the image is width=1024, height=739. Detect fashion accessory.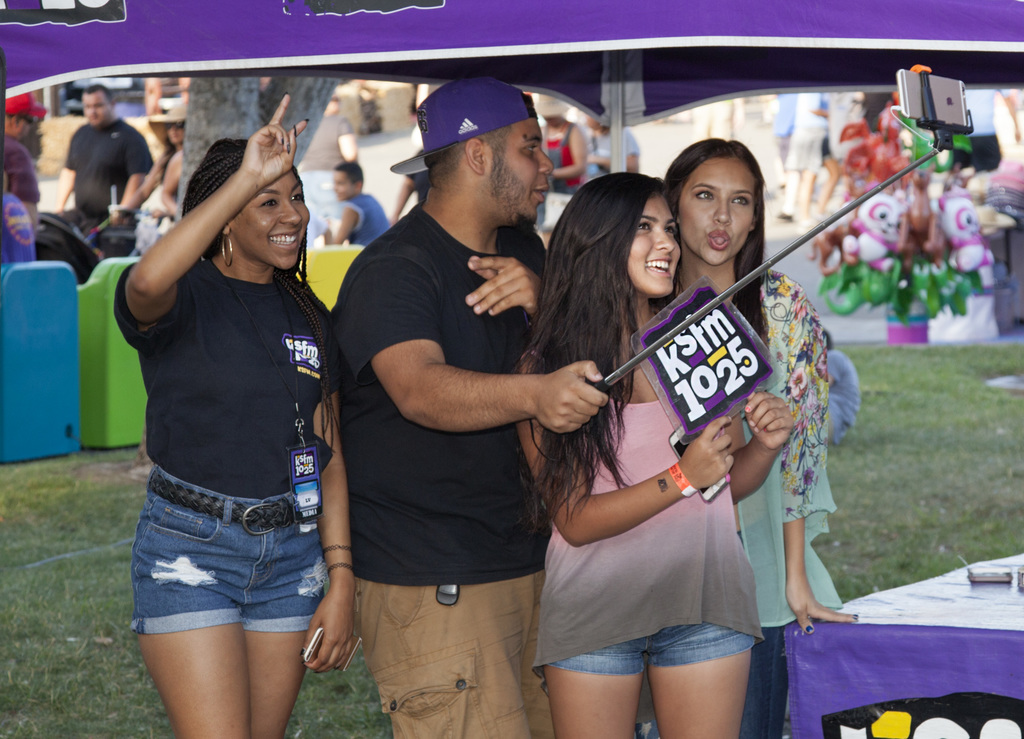
Detection: <box>278,137,285,145</box>.
